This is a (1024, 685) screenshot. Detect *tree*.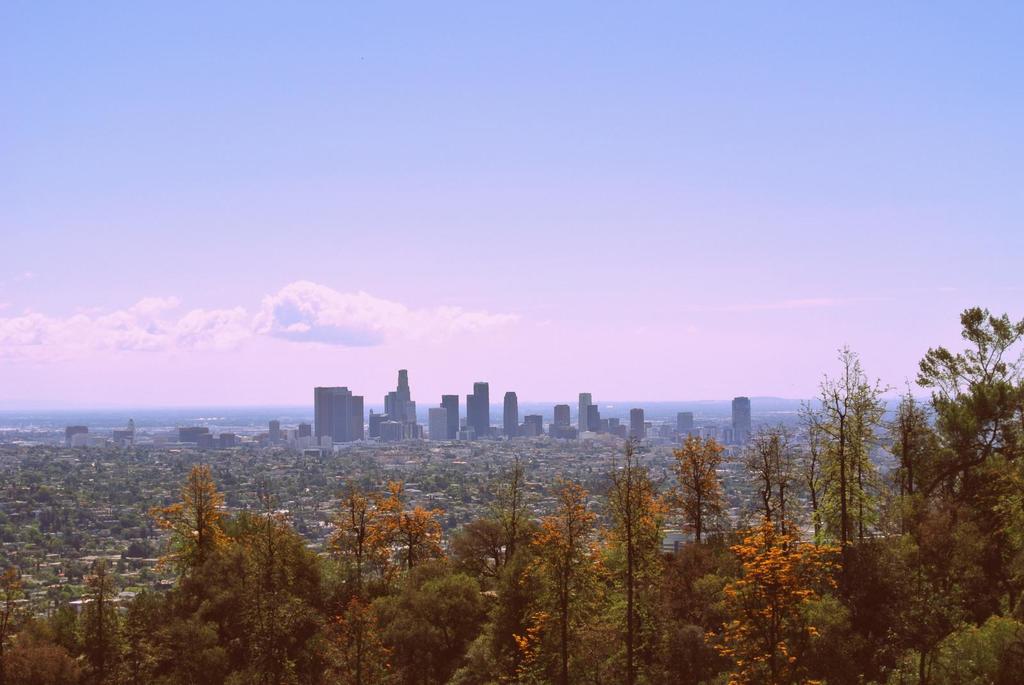
<box>145,464,227,574</box>.
